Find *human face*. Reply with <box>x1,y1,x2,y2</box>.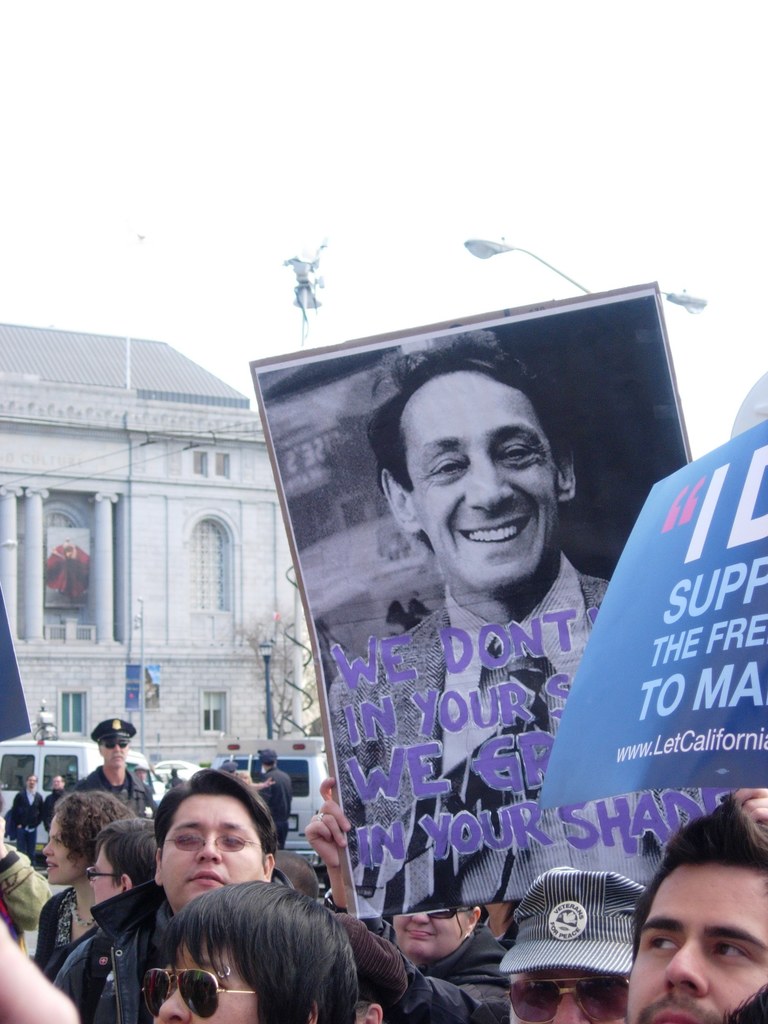
<box>26,774,40,790</box>.
